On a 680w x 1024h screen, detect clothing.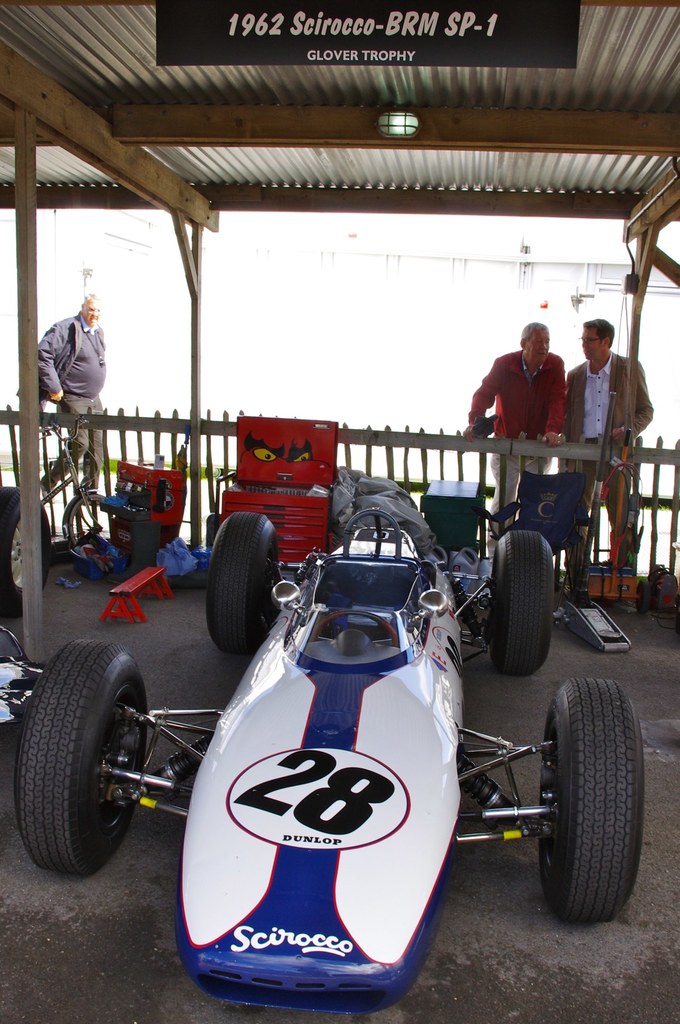
BBox(447, 318, 576, 553).
